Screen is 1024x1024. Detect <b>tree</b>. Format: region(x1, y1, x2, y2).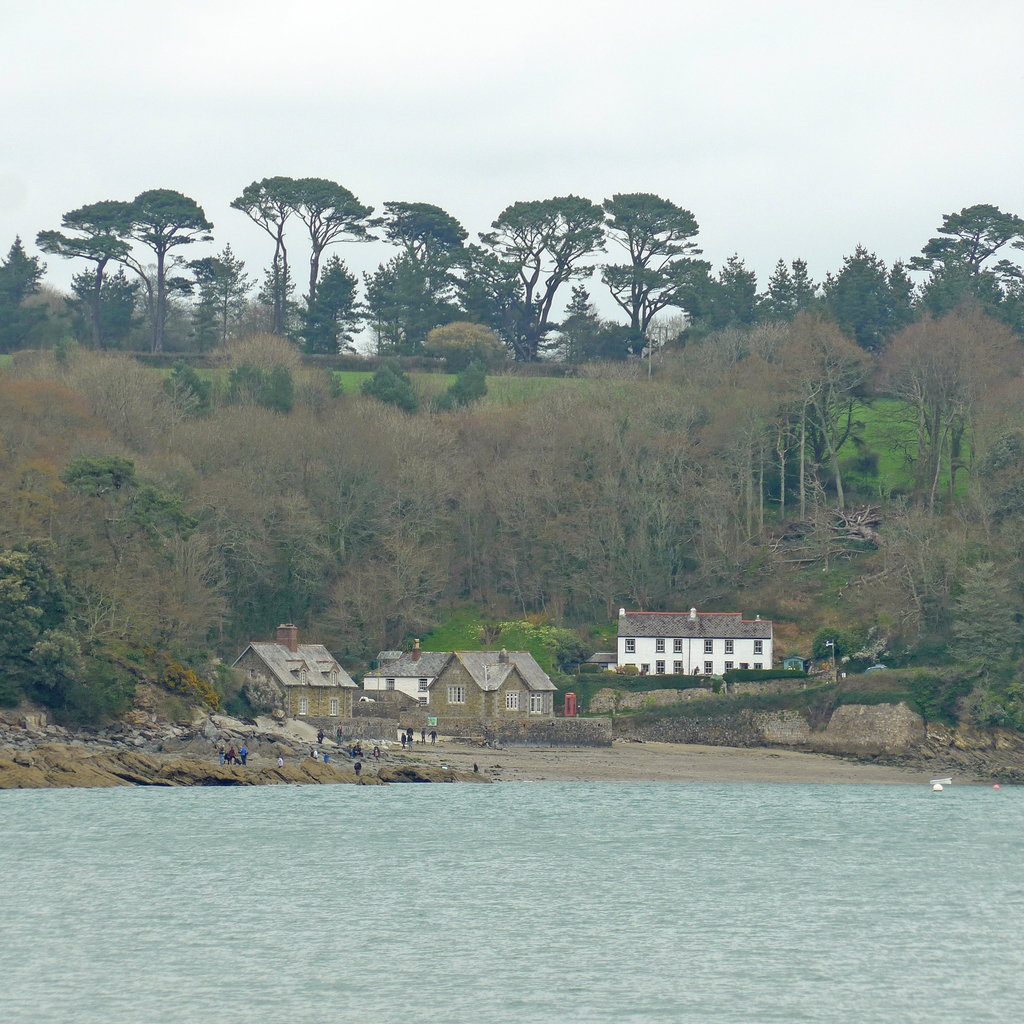
region(599, 182, 711, 357).
